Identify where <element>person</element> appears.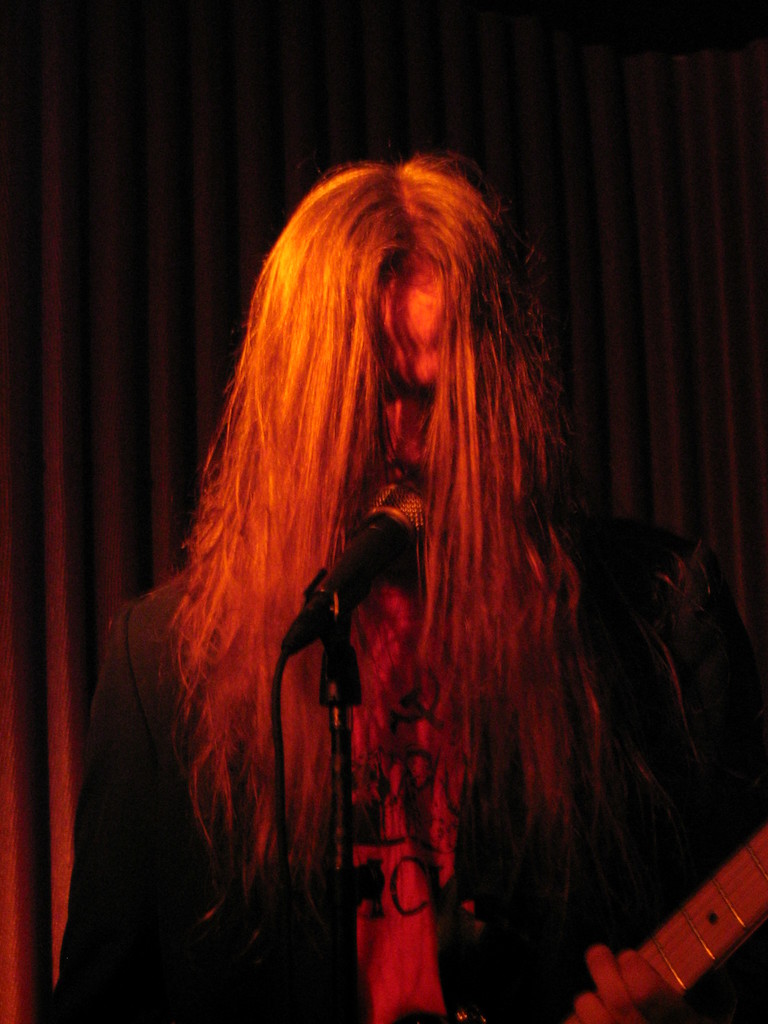
Appears at left=49, top=153, right=767, bottom=1023.
